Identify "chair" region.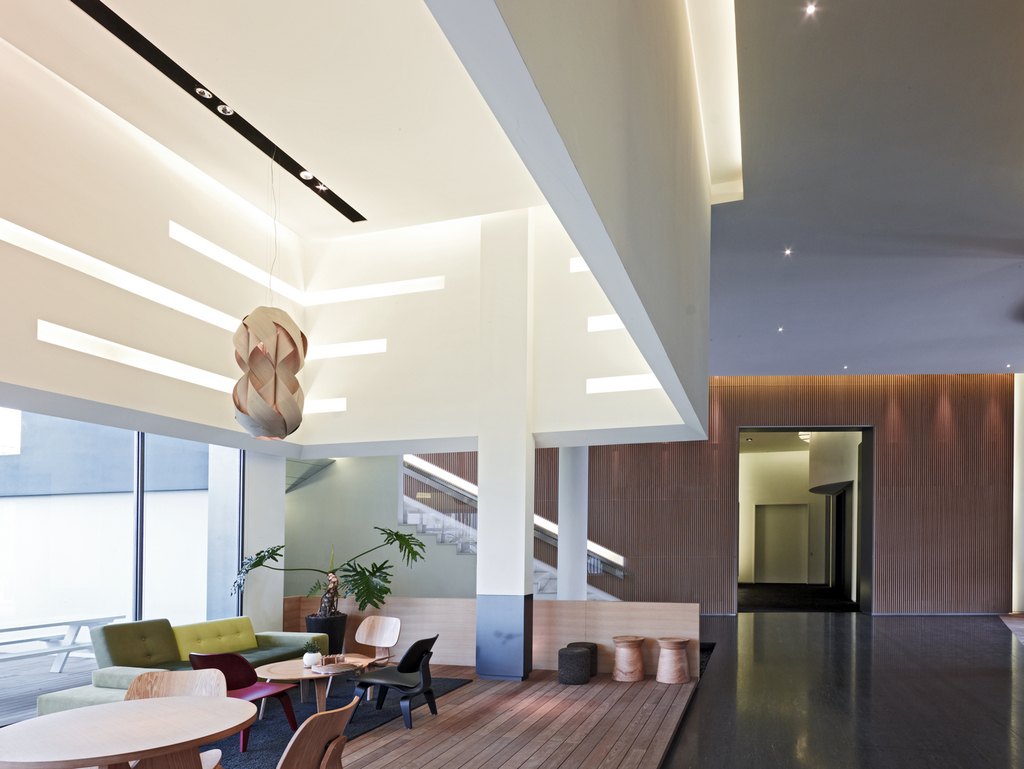
Region: 191, 646, 297, 744.
